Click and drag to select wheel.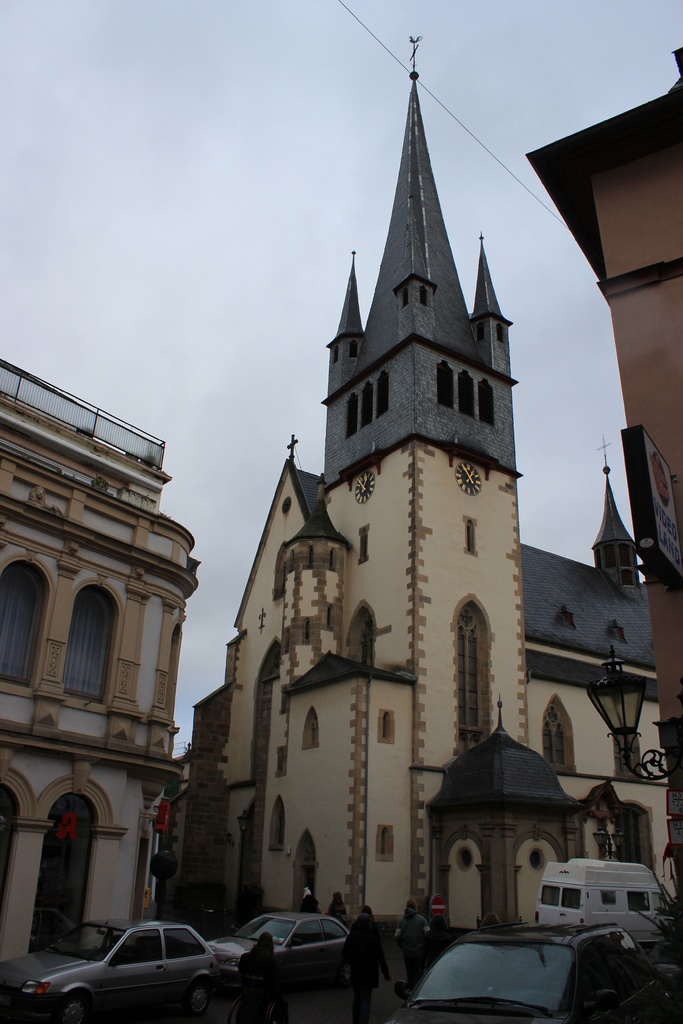
Selection: x1=337 y1=962 x2=353 y2=986.
